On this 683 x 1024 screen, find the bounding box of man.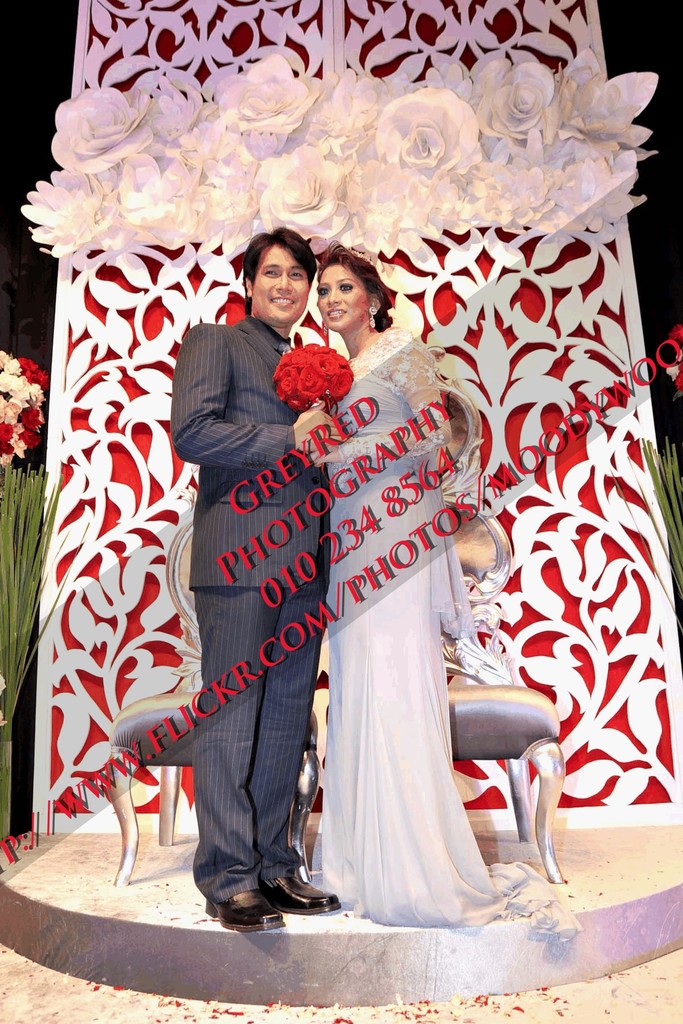
Bounding box: (181, 229, 336, 941).
